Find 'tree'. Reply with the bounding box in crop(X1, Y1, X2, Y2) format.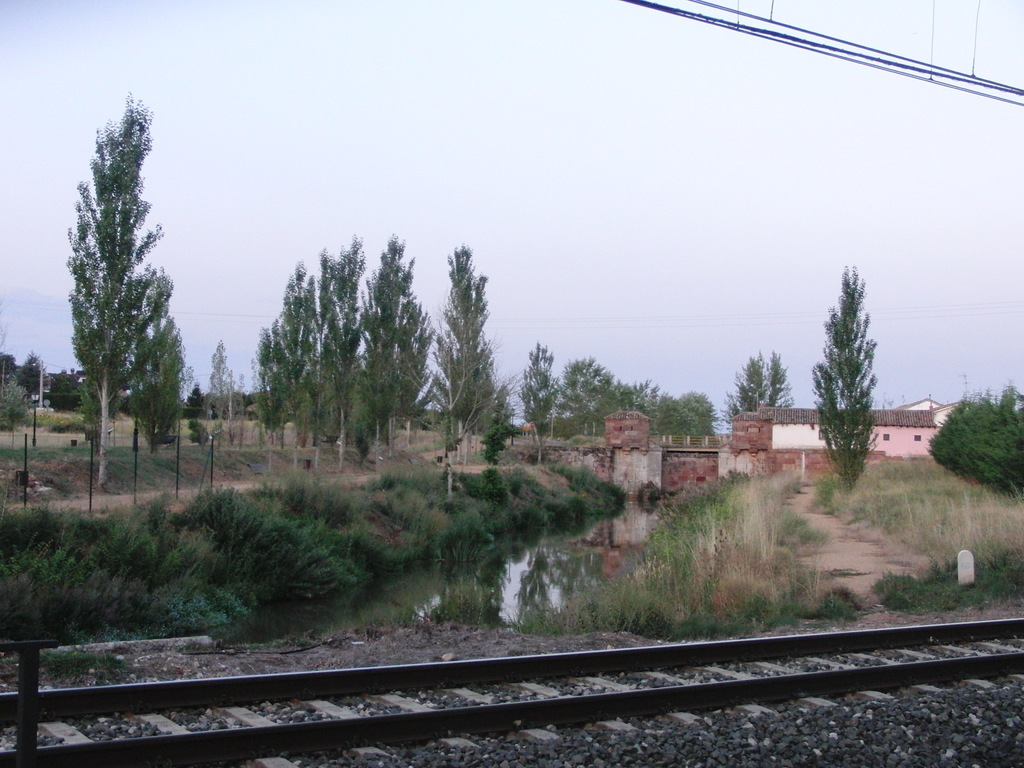
crop(203, 339, 244, 452).
